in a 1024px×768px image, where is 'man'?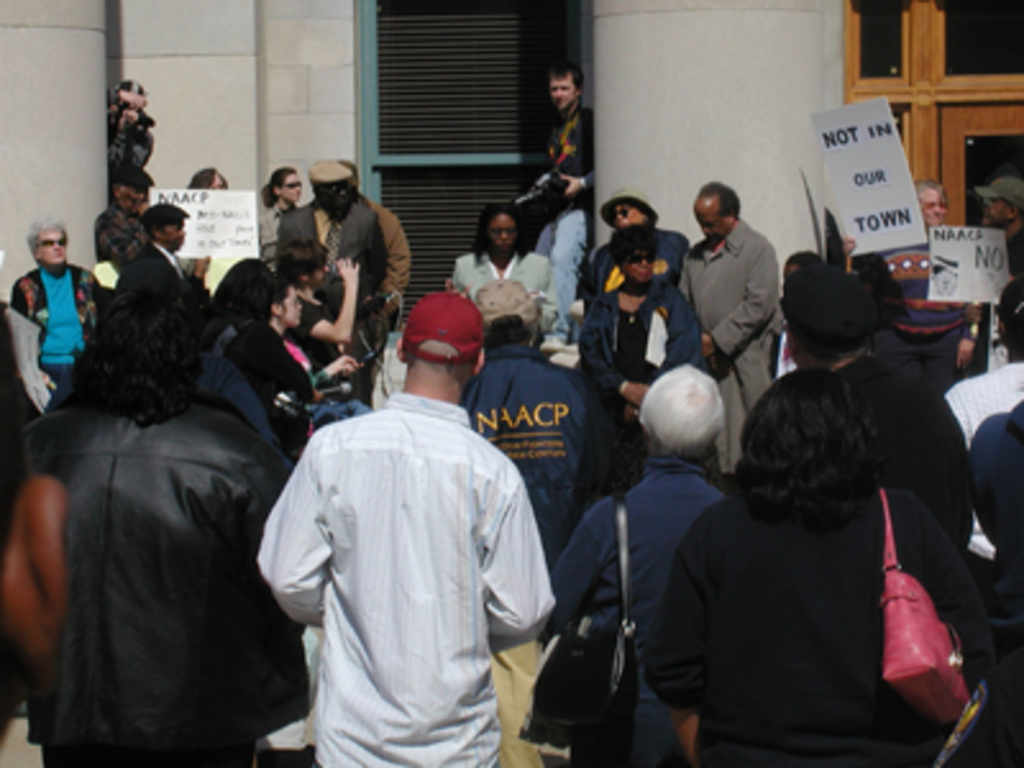
115/200/210/292.
